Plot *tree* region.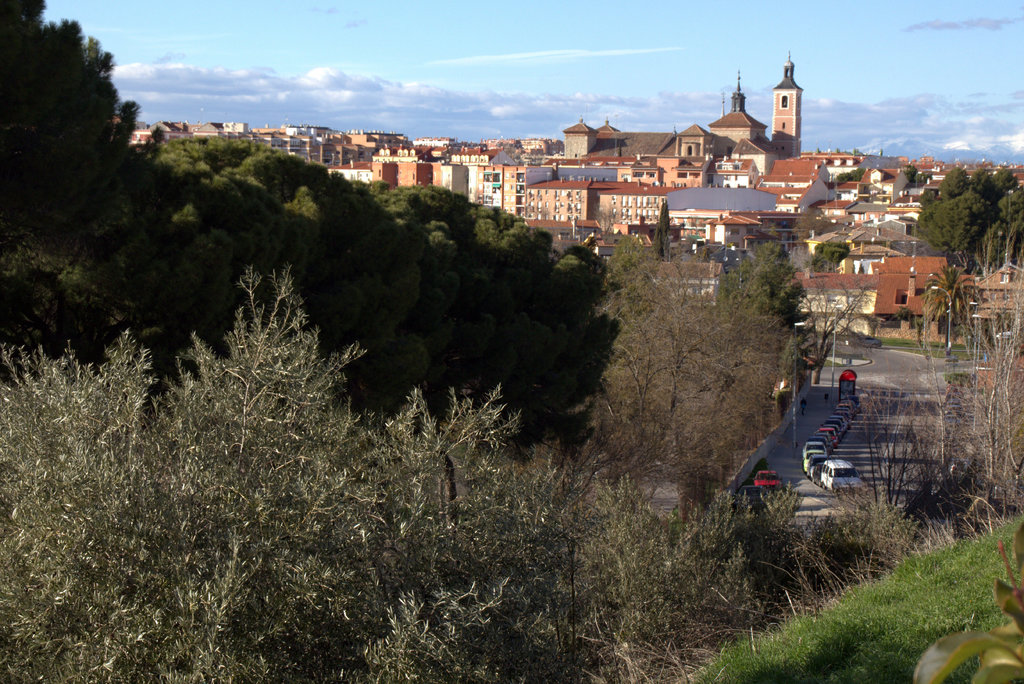
Plotted at rect(586, 256, 798, 521).
